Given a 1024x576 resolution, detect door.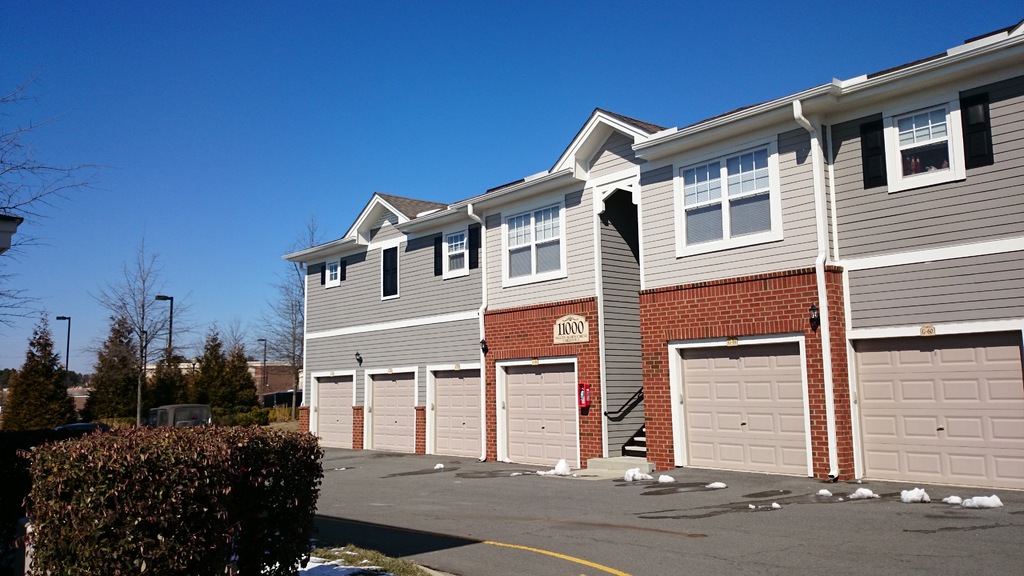
left=673, top=324, right=822, bottom=463.
